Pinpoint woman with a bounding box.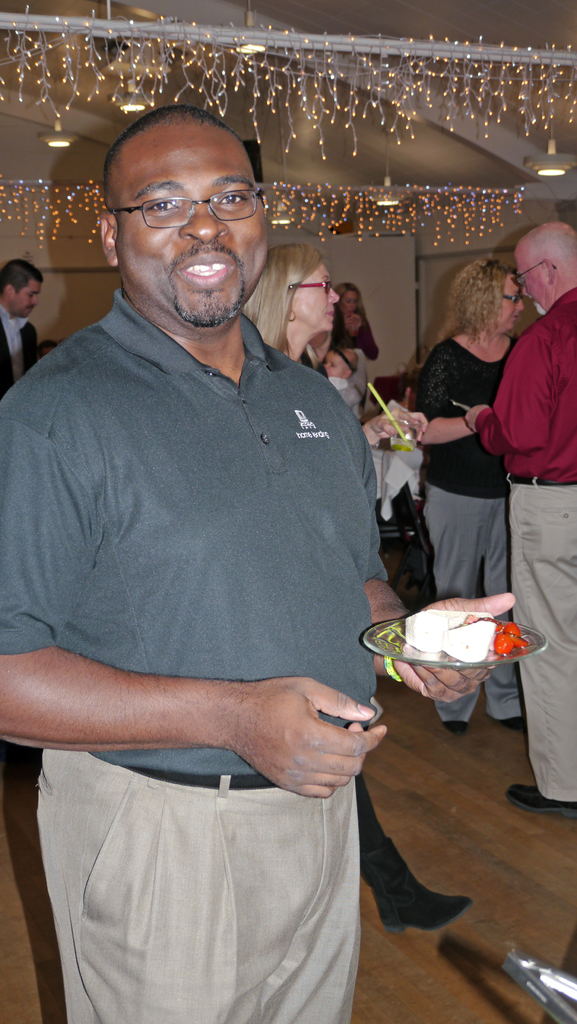
[410, 257, 529, 736].
